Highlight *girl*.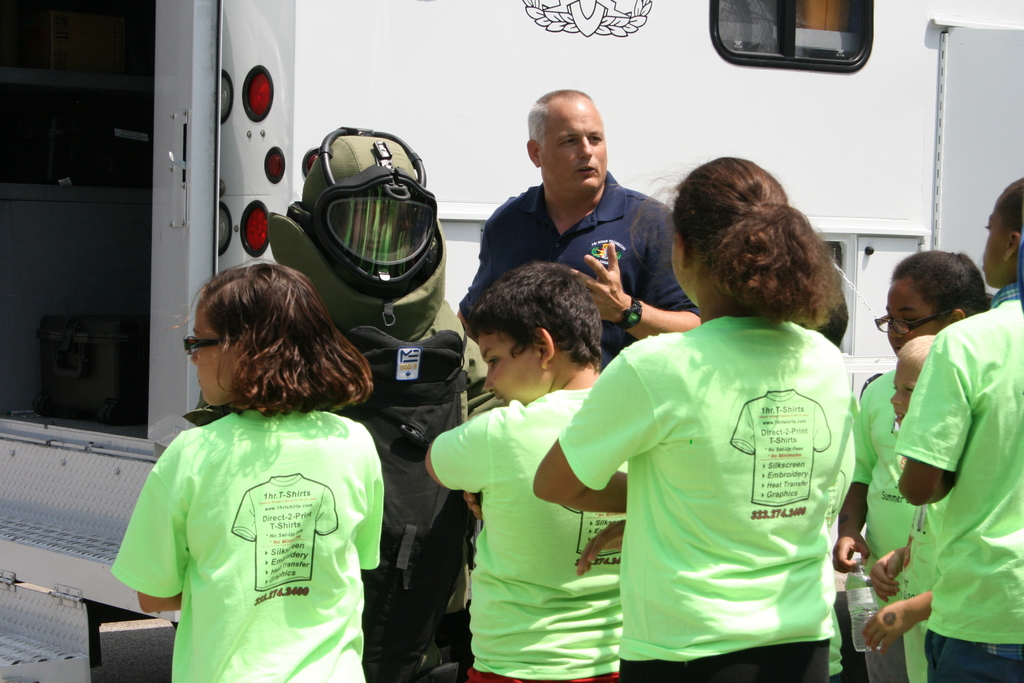
Highlighted region: box=[111, 256, 383, 682].
